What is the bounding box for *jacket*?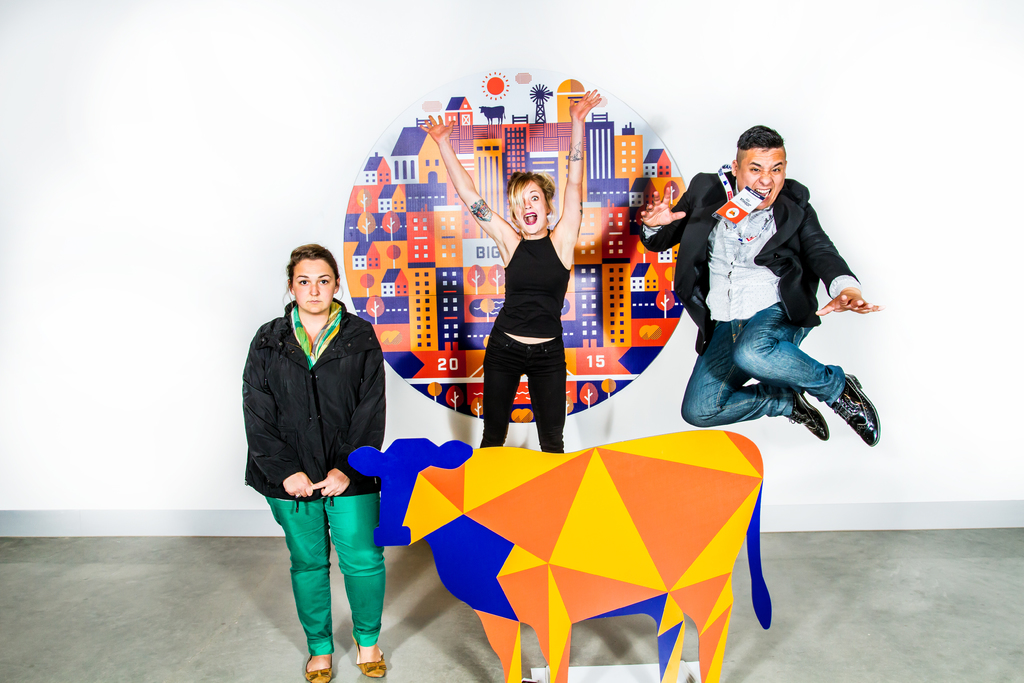
[x1=243, y1=300, x2=388, y2=513].
